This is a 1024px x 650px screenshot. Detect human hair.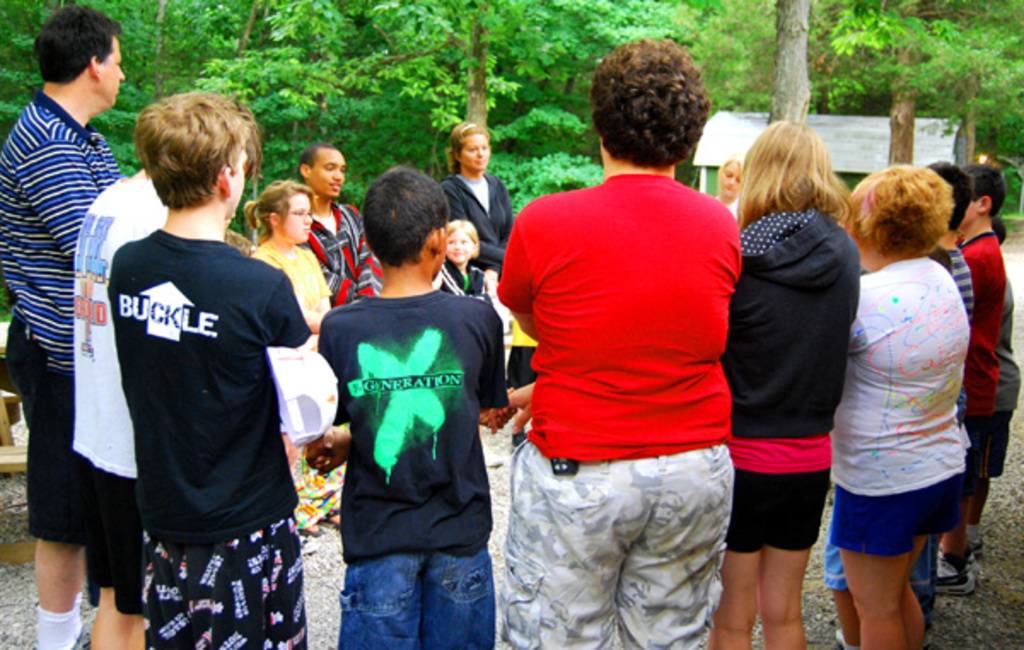
select_region(360, 164, 449, 268).
